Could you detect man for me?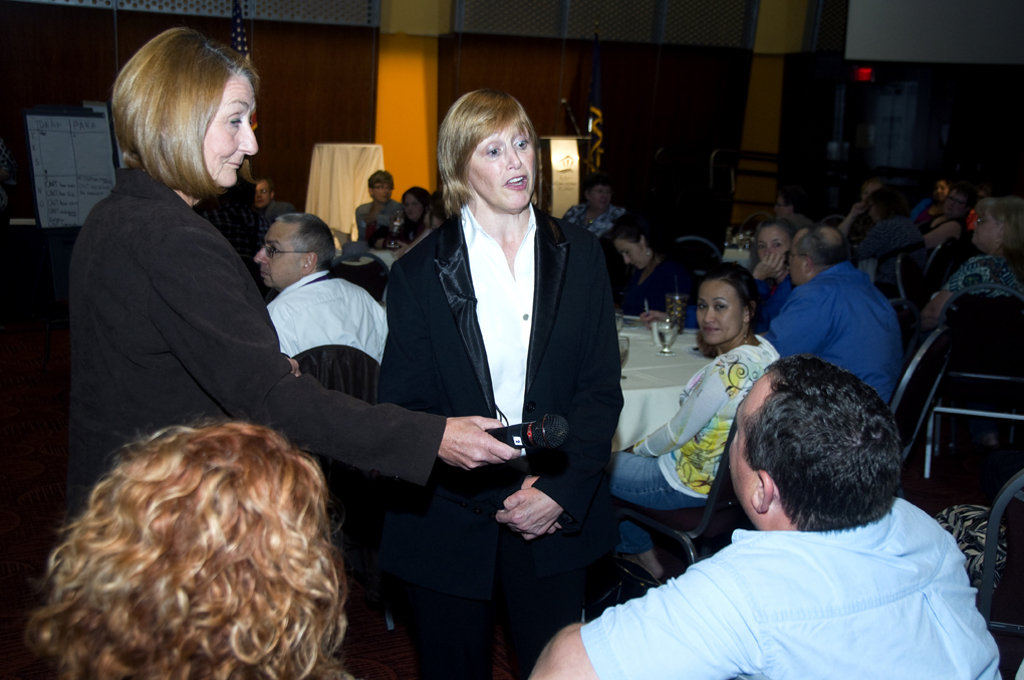
Detection result: x1=259, y1=213, x2=379, y2=362.
